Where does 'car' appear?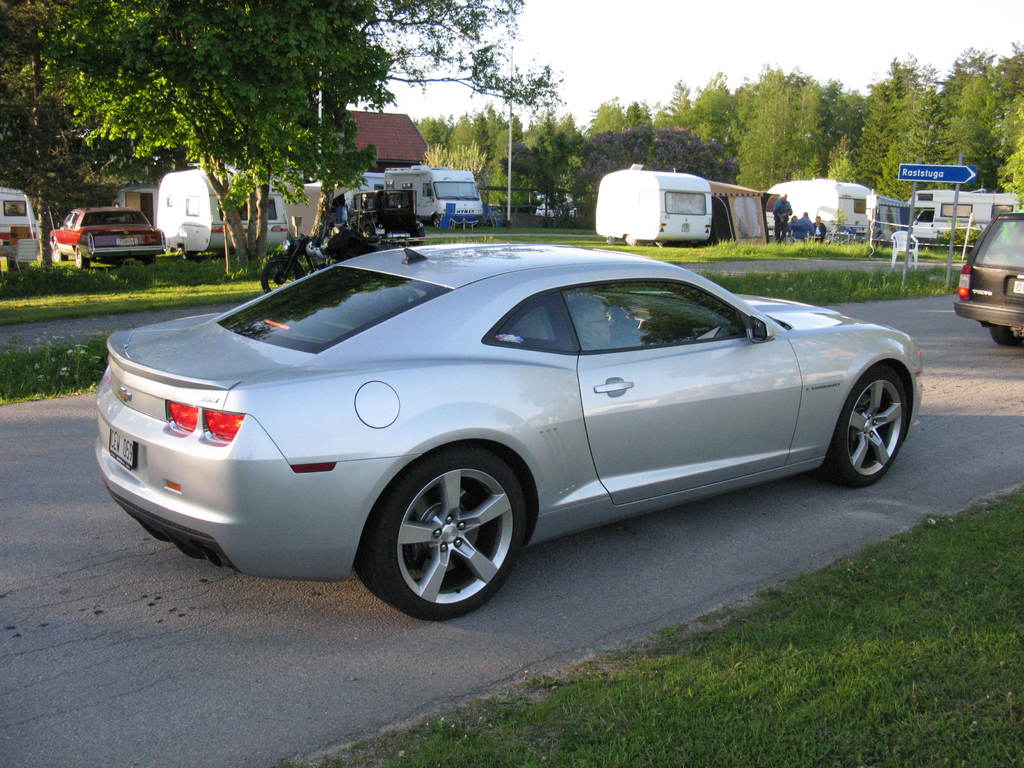
Appears at BBox(49, 205, 164, 264).
